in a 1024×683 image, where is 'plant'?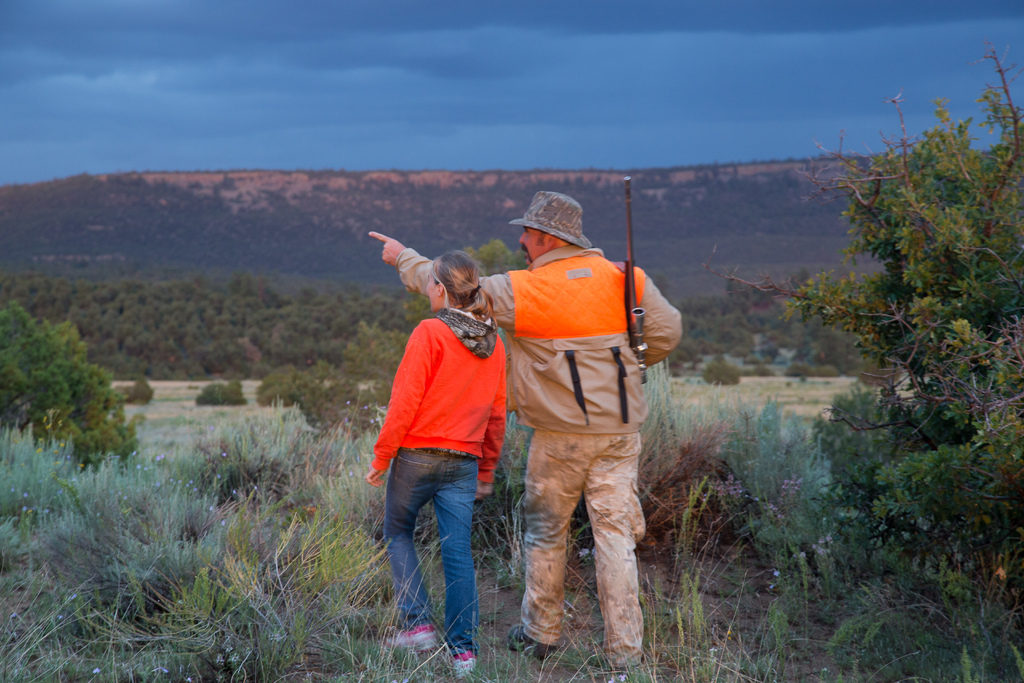
<region>785, 363, 841, 372</region>.
